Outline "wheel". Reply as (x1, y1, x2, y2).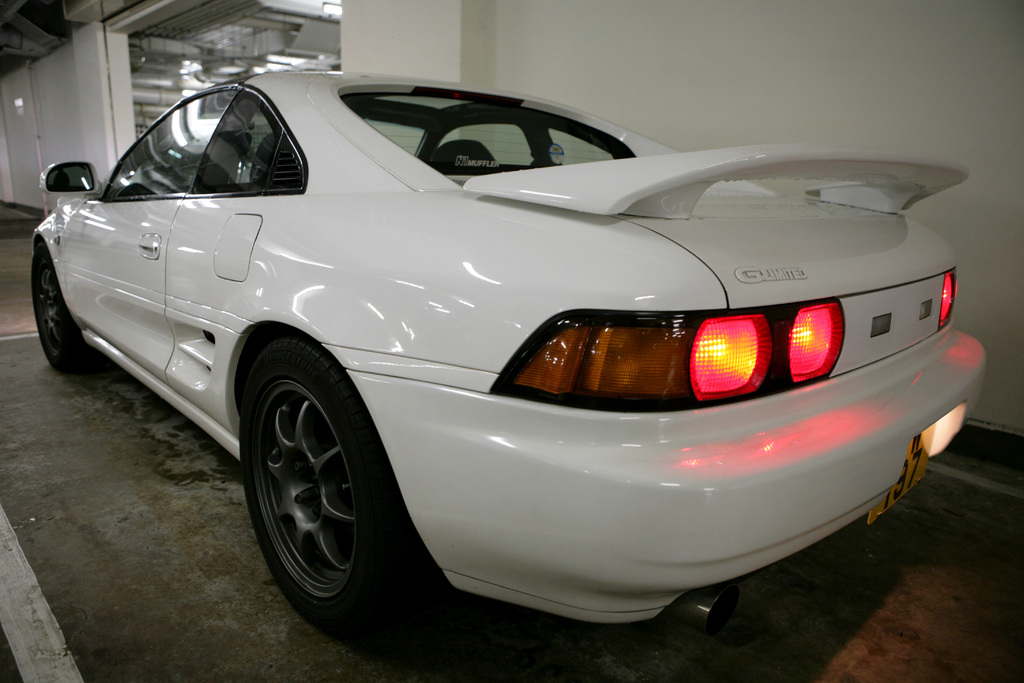
(232, 335, 382, 634).
